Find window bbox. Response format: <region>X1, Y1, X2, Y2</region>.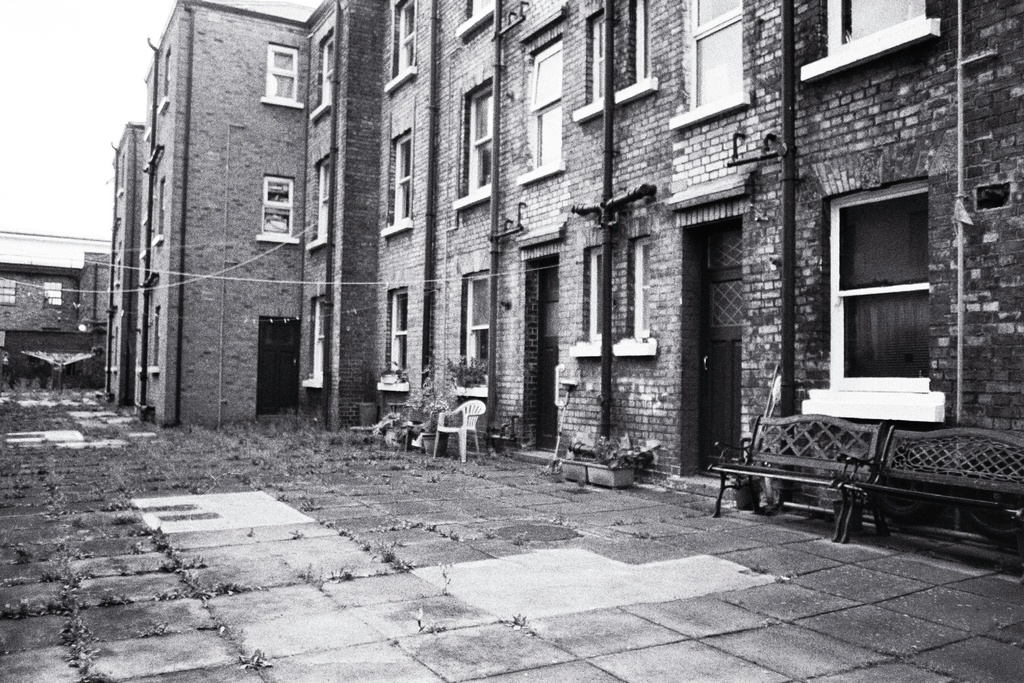
<region>628, 236, 653, 341</region>.
